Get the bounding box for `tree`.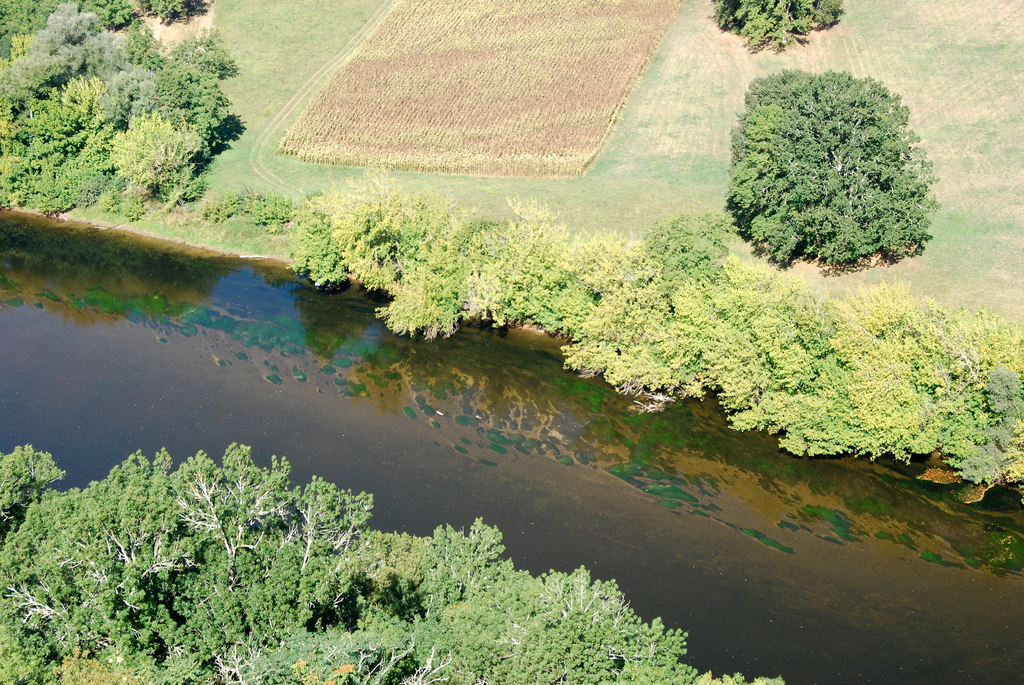
[724, 45, 938, 280].
